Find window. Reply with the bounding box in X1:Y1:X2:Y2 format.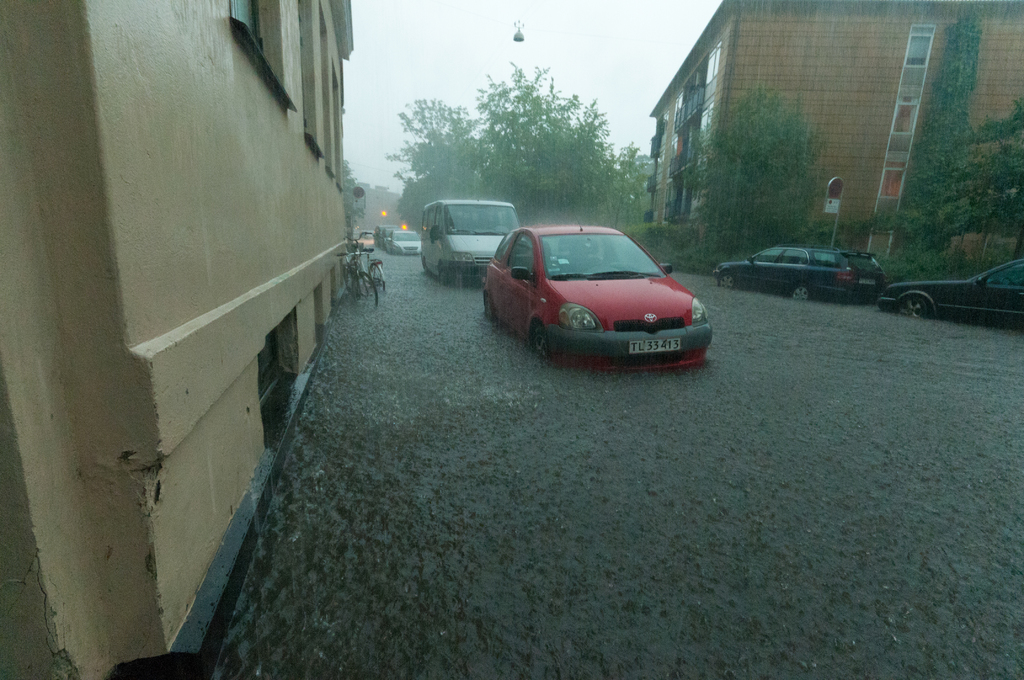
893:97:922:136.
